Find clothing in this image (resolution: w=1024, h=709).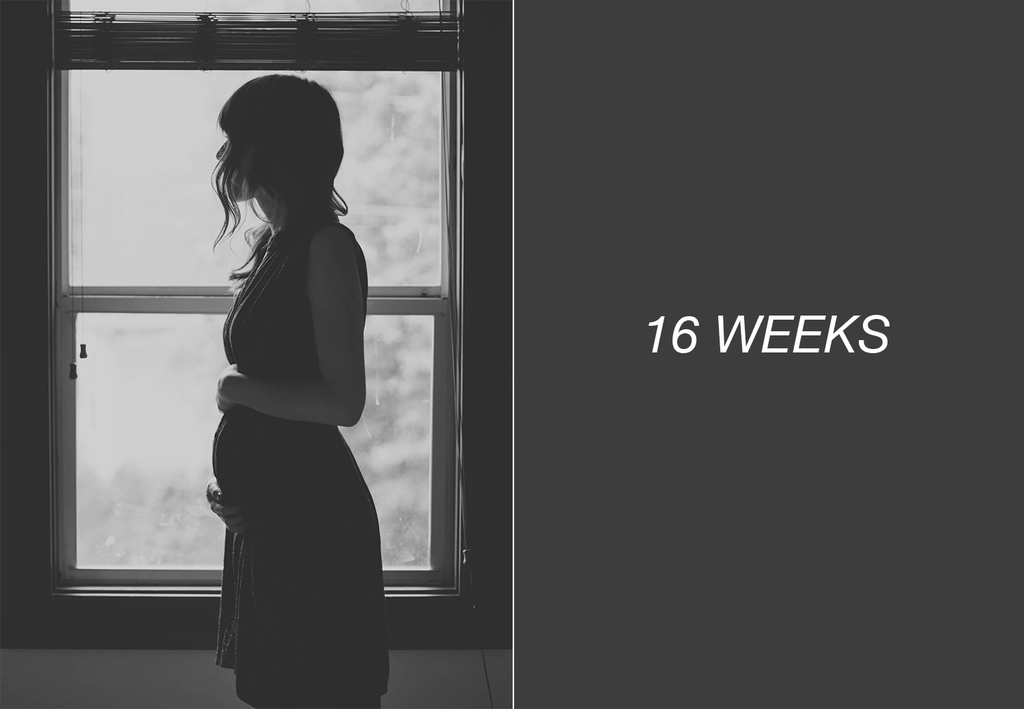
{"left": 208, "top": 210, "right": 386, "bottom": 708}.
